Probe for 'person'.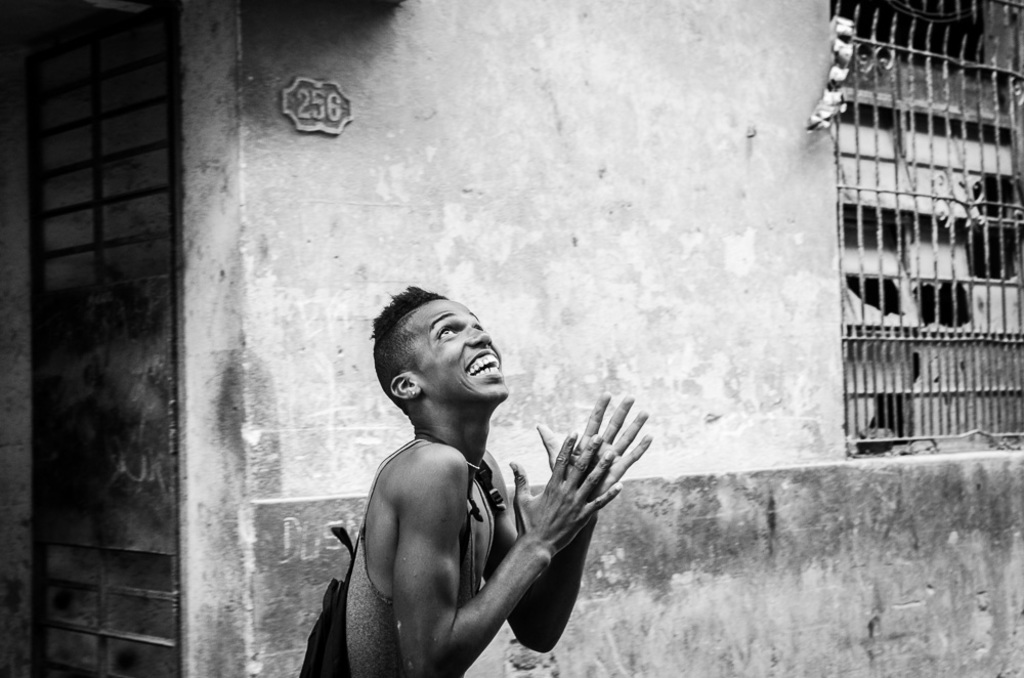
Probe result: l=302, t=287, r=650, b=677.
